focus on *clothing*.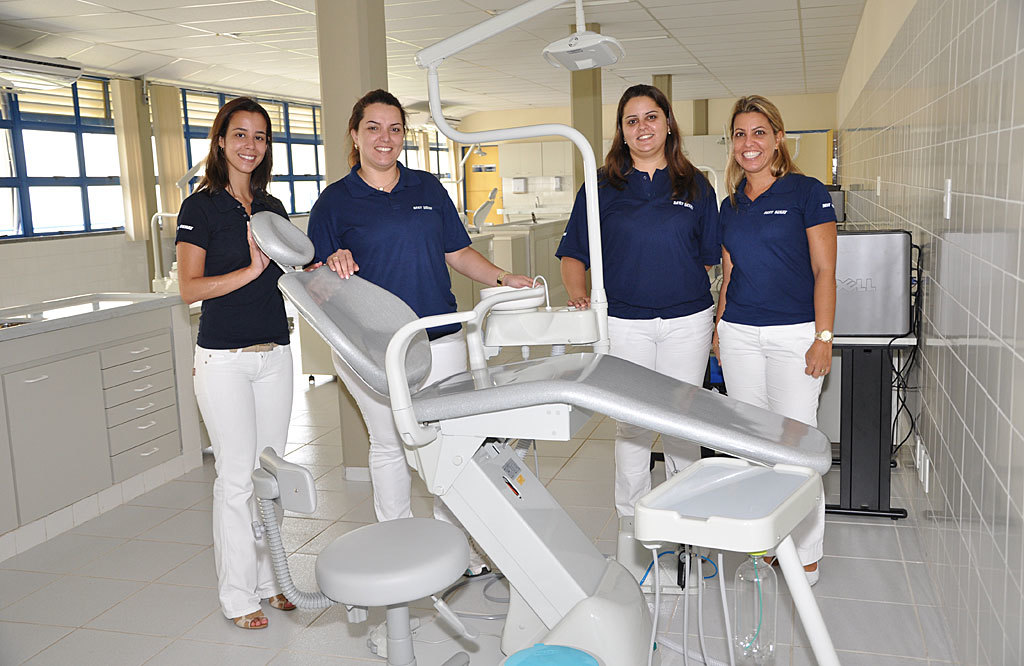
Focused at (172,182,304,596).
